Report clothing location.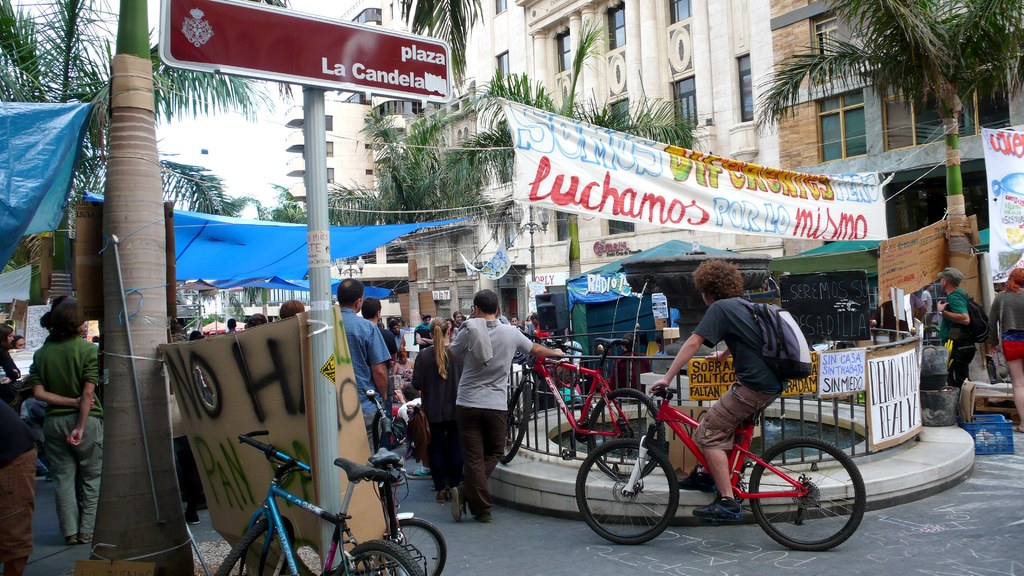
Report: {"x1": 928, "y1": 284, "x2": 980, "y2": 385}.
